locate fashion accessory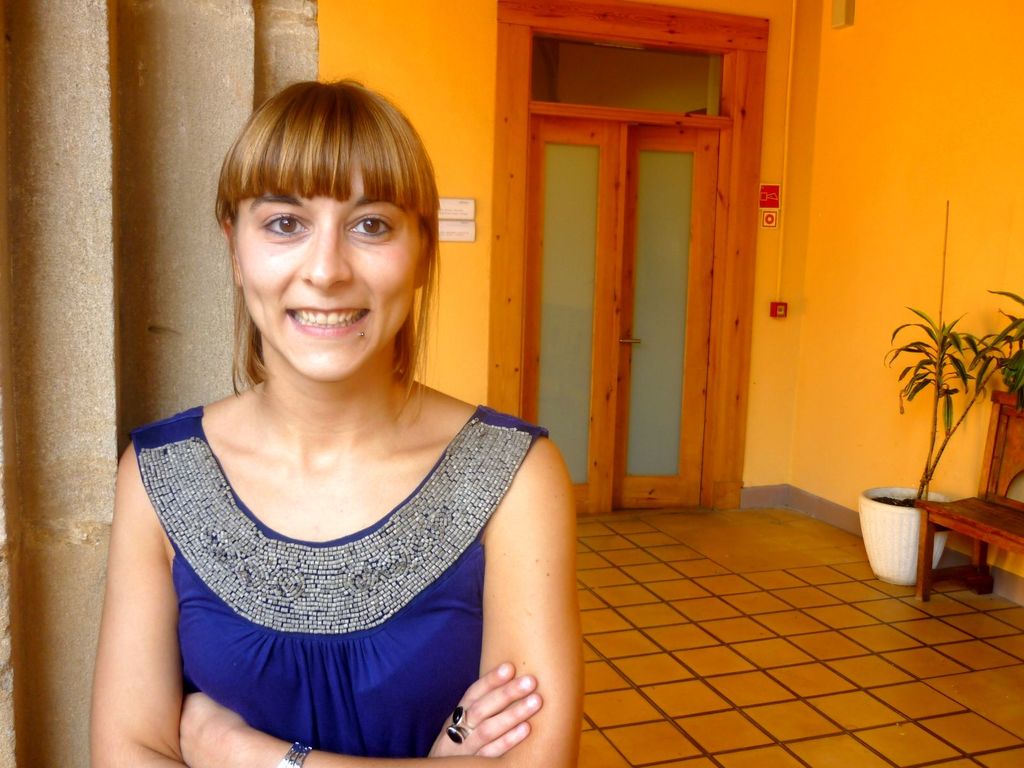
[x1=278, y1=742, x2=315, y2=767]
